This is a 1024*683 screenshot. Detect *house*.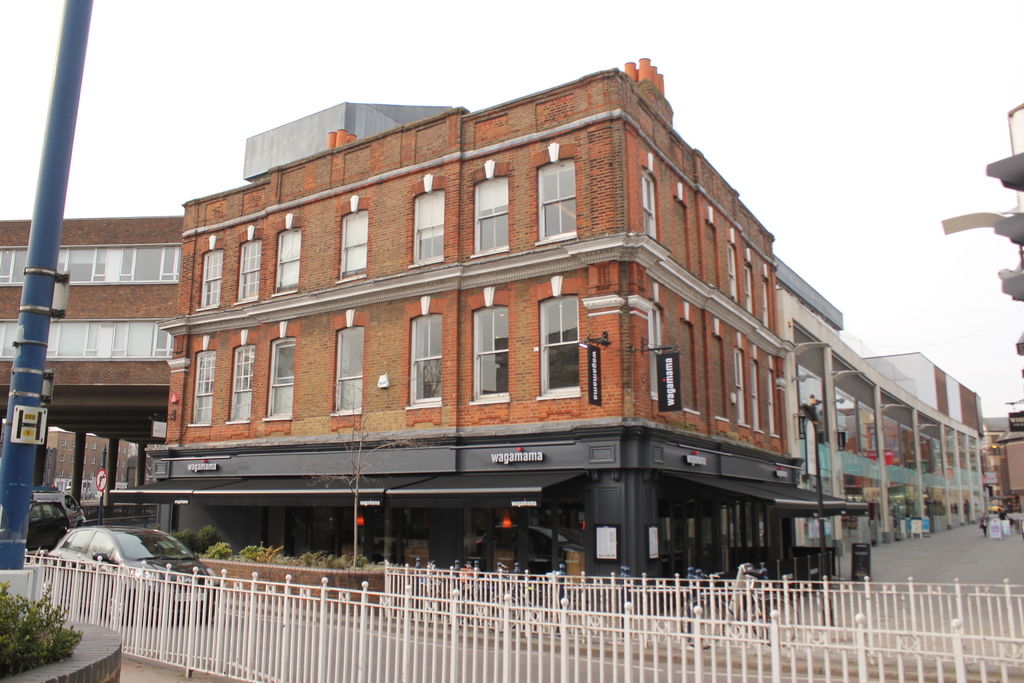
detection(0, 206, 166, 523).
